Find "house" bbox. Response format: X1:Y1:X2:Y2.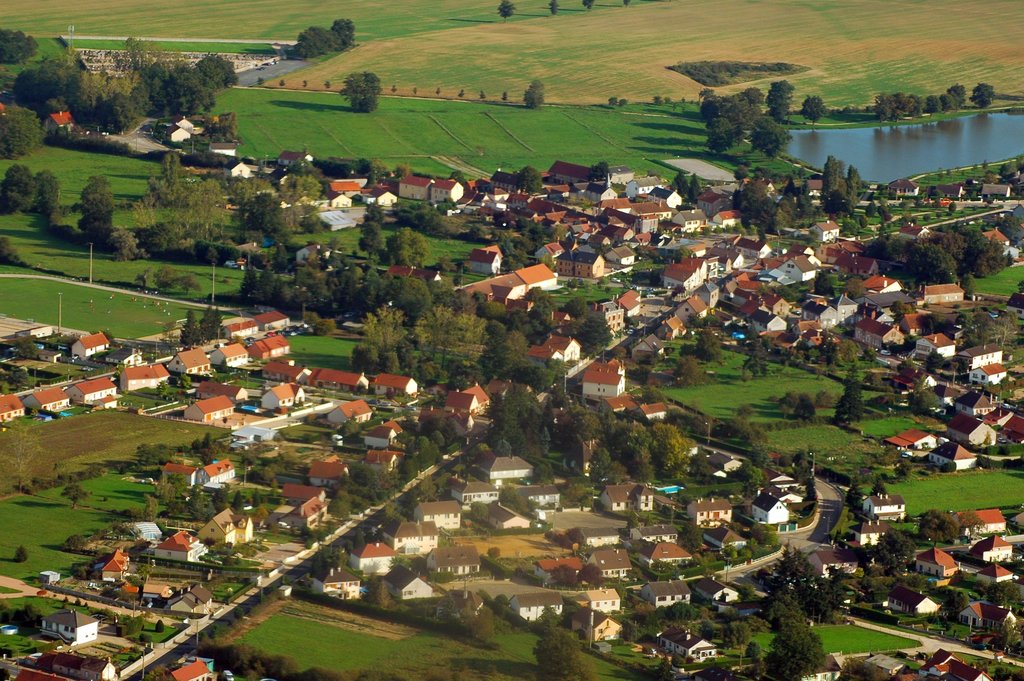
587:548:630:581.
